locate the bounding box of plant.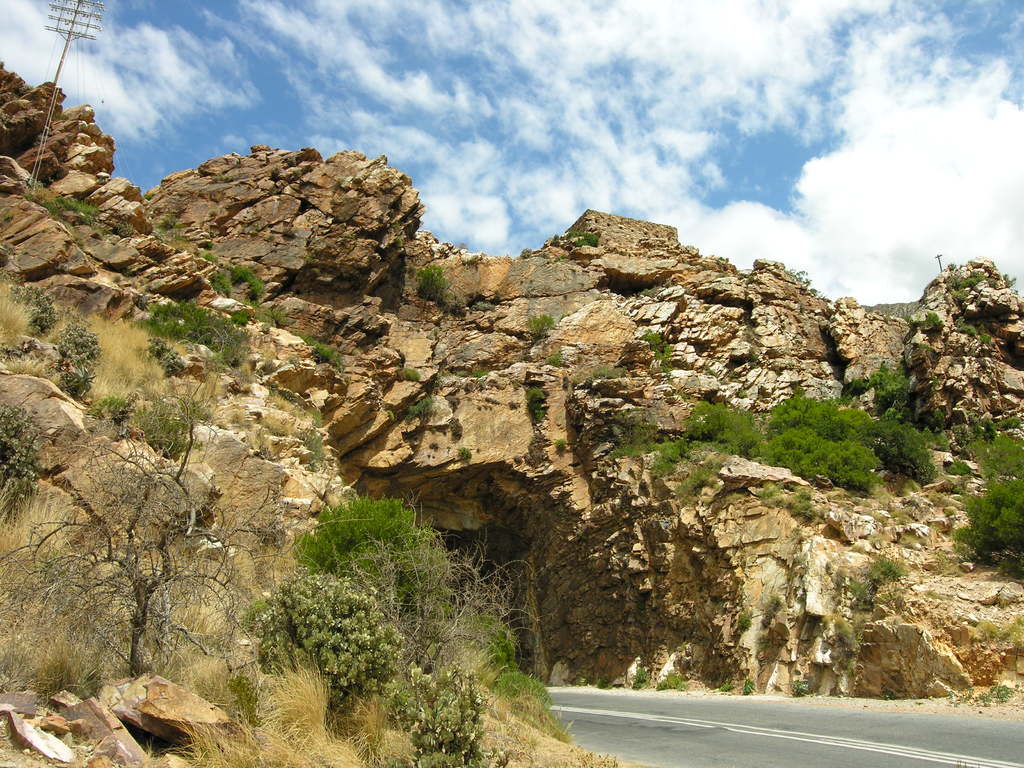
Bounding box: l=964, t=269, r=982, b=284.
